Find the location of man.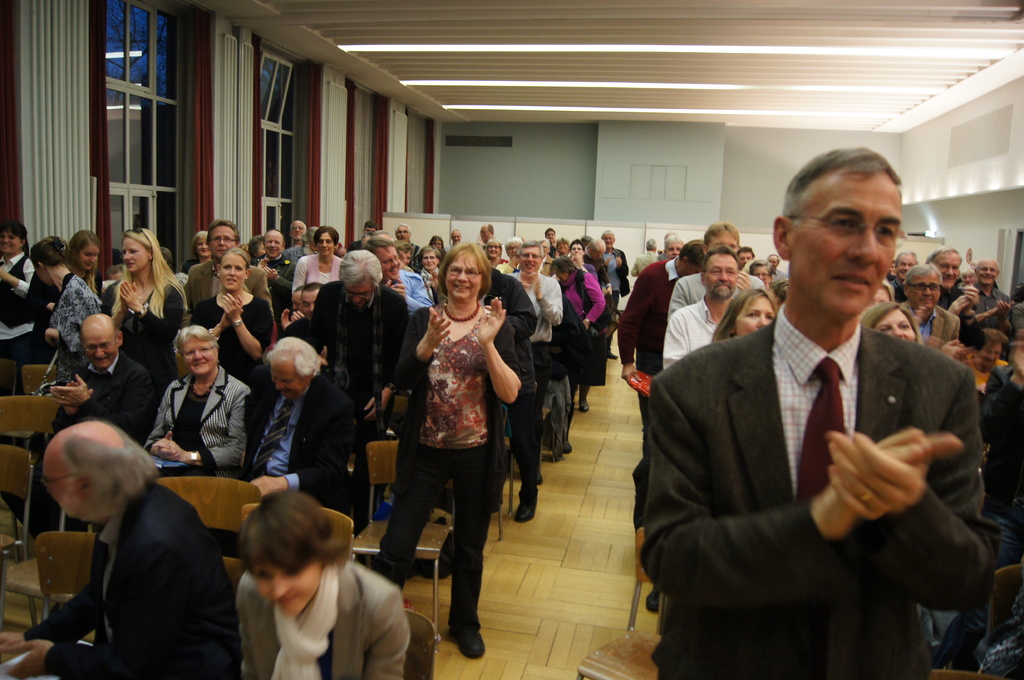
Location: 504:239:566:486.
